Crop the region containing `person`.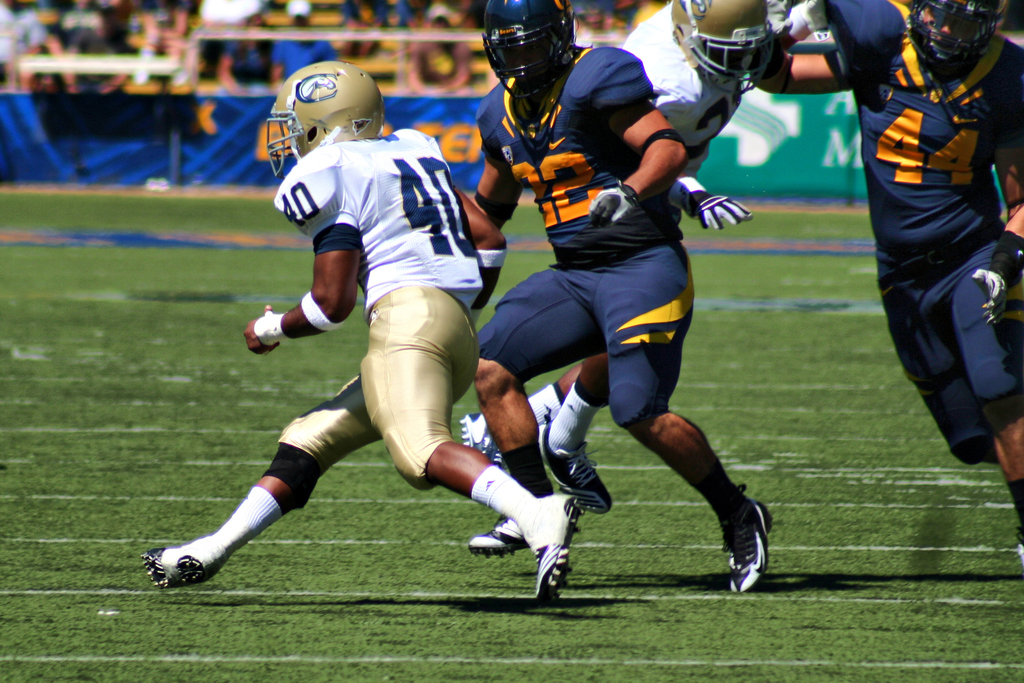
Crop region: (left=454, top=0, right=828, bottom=514).
